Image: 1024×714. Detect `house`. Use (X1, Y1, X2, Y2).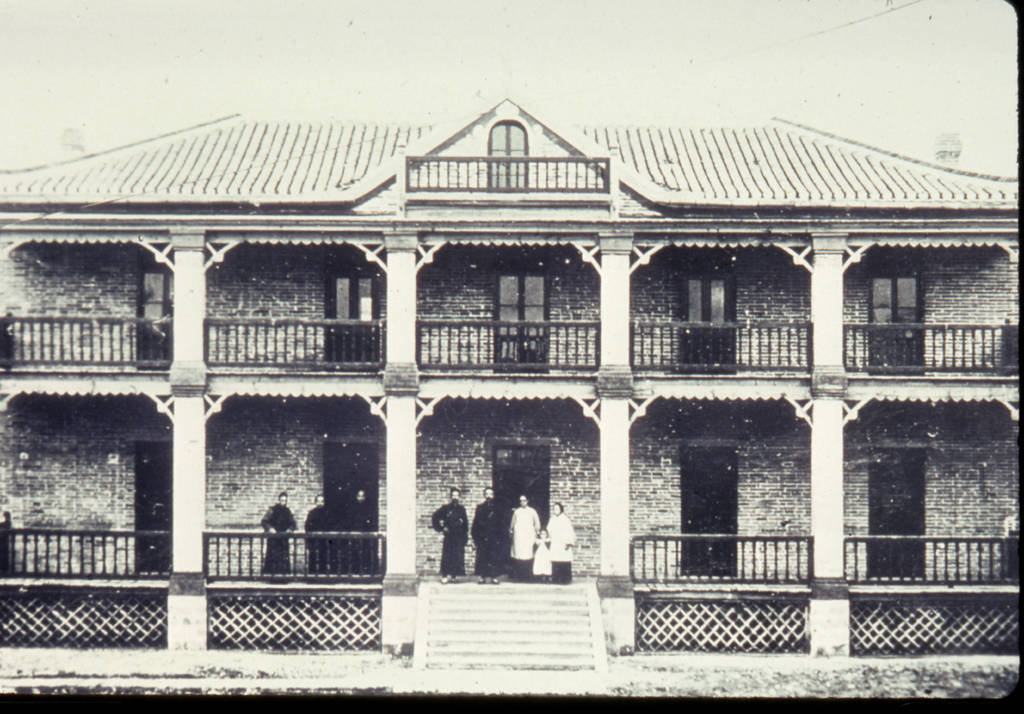
(39, 76, 998, 637).
